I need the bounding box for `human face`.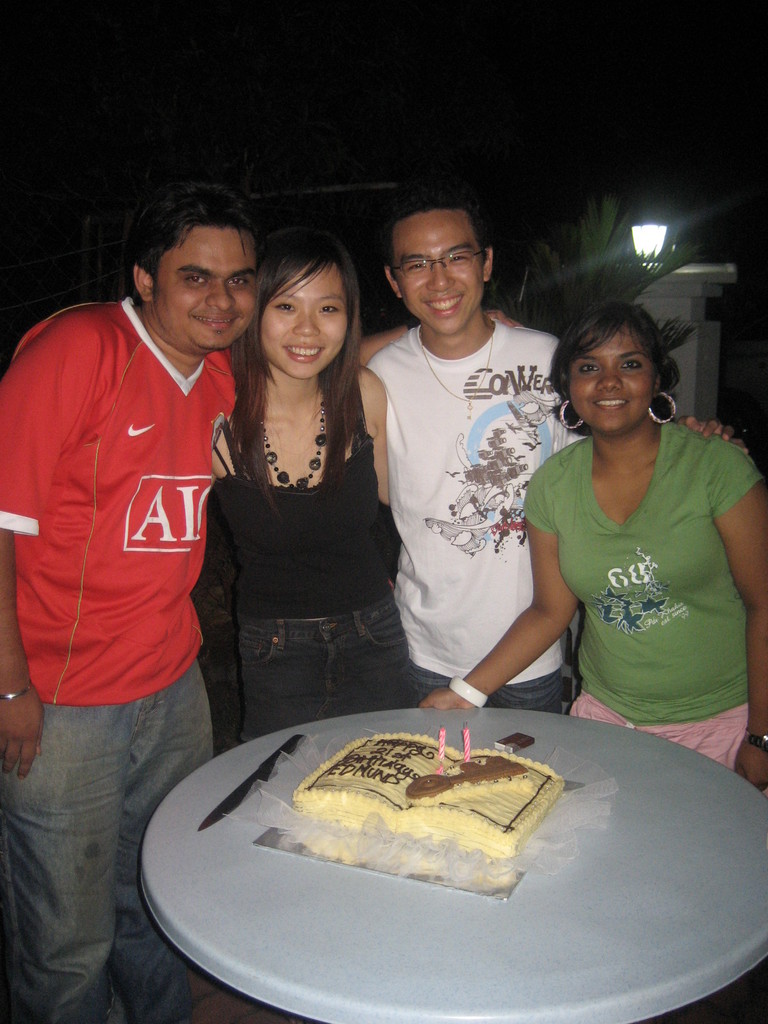
Here it is: Rect(561, 330, 657, 435).
